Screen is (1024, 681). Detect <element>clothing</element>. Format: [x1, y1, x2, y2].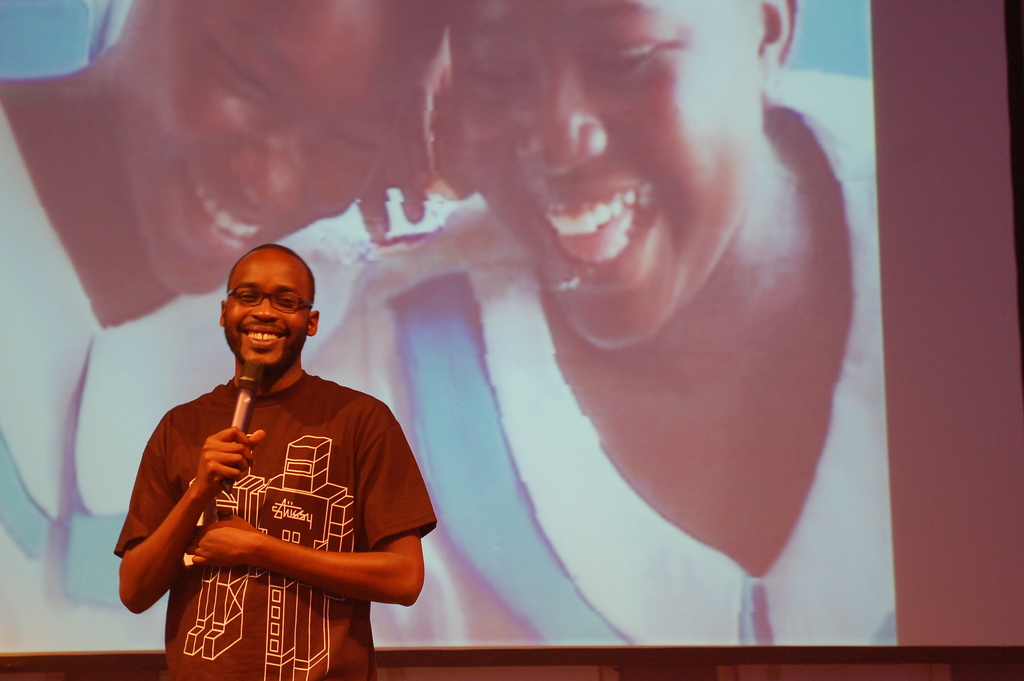
[0, 75, 442, 647].
